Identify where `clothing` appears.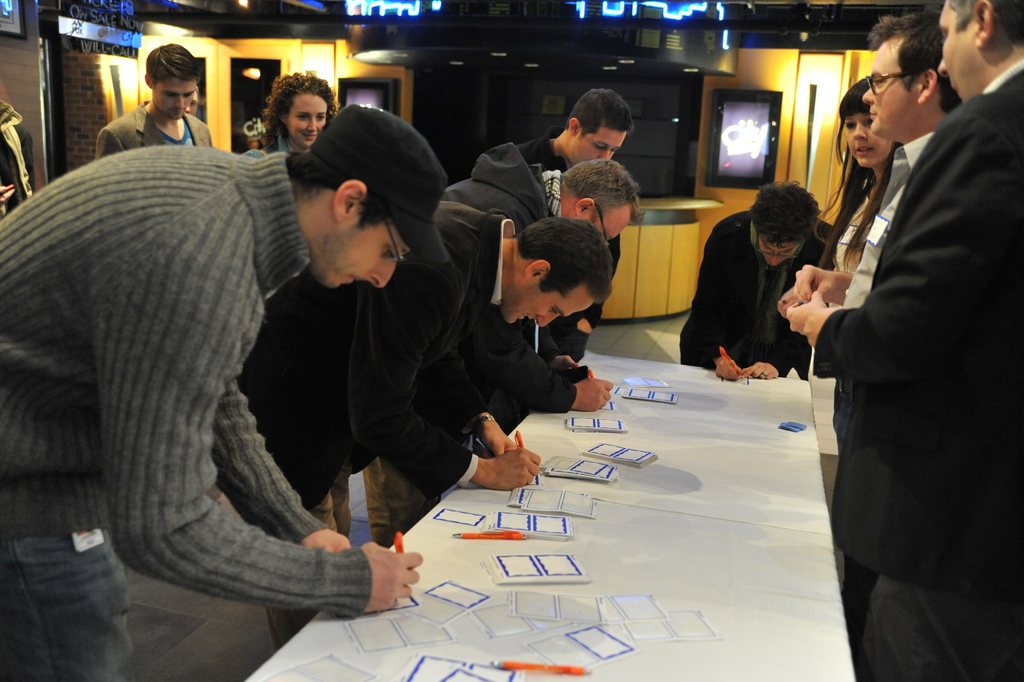
Appears at 843:129:936:309.
